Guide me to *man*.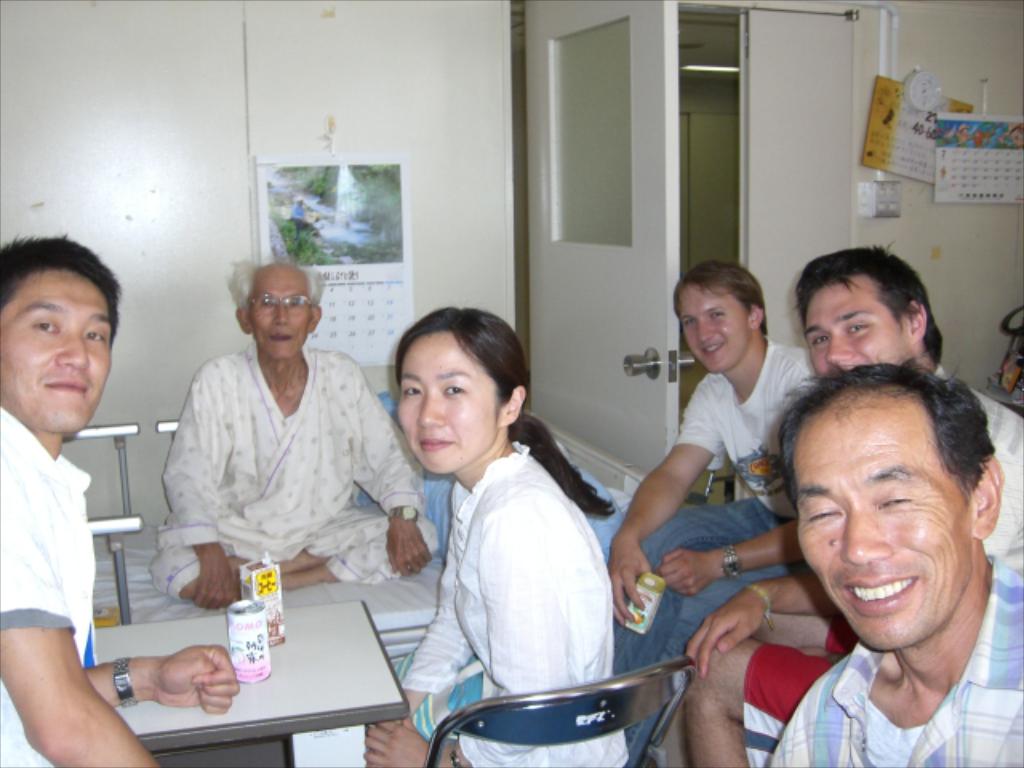
Guidance: [left=683, top=248, right=1022, bottom=766].
